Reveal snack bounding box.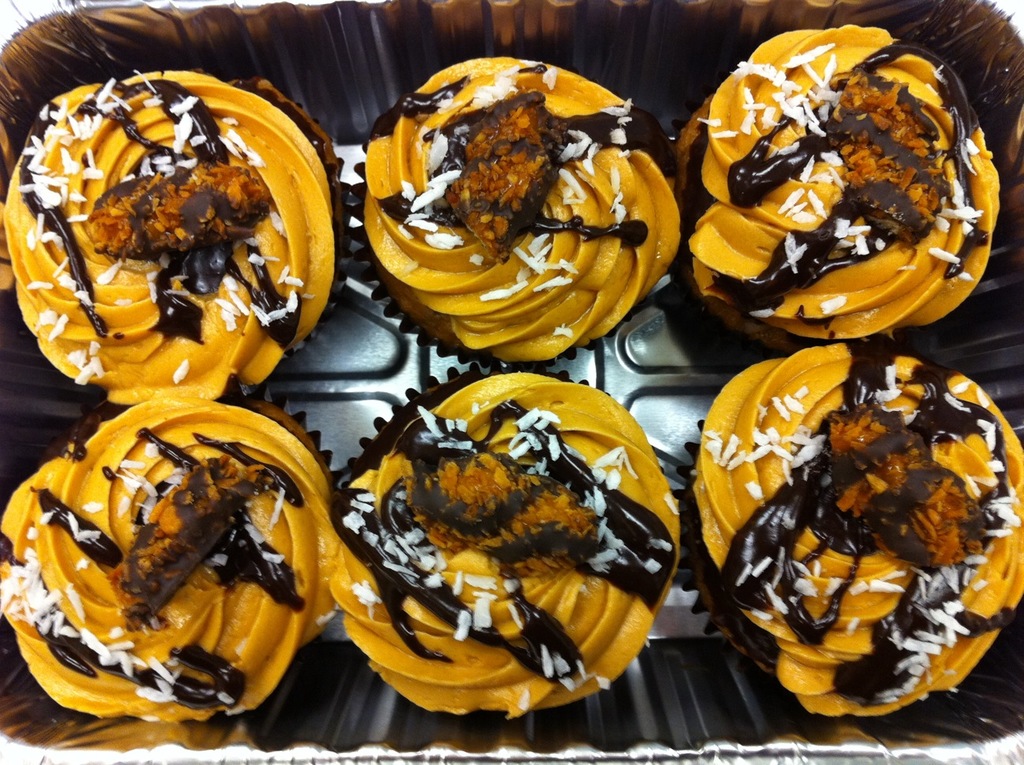
Revealed: [680, 9, 996, 330].
